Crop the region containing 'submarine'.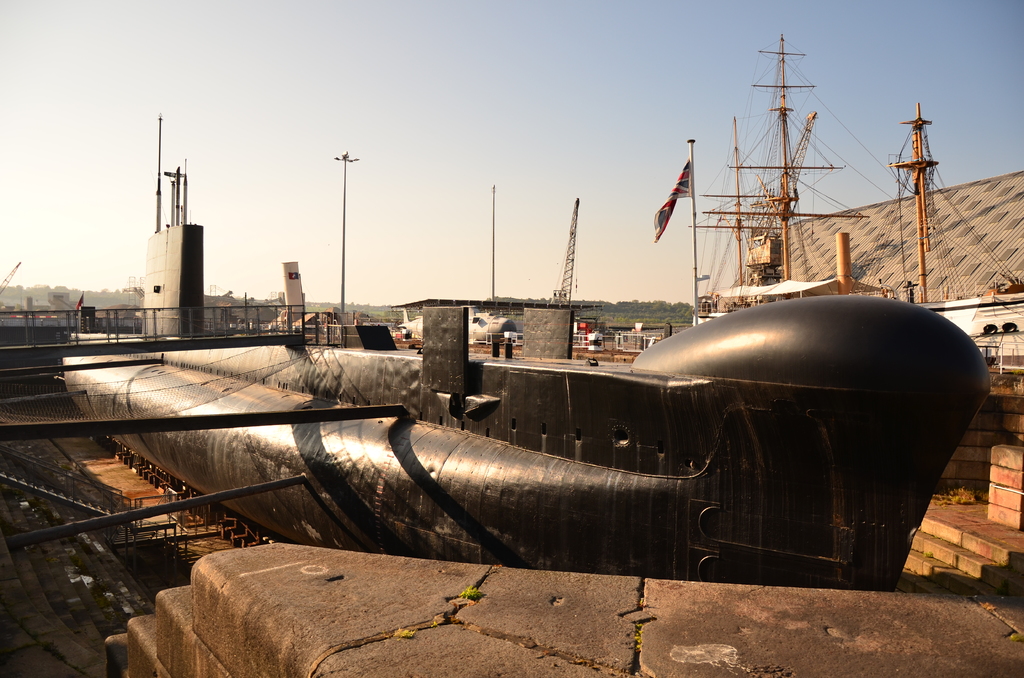
Crop region: box=[59, 113, 991, 592].
